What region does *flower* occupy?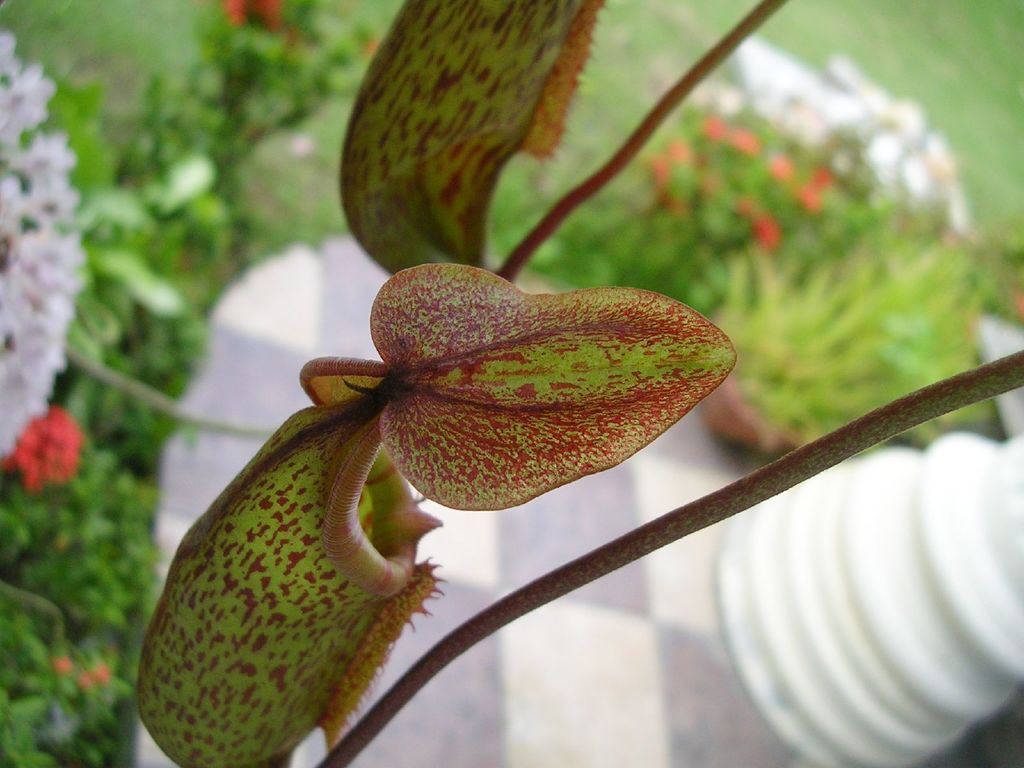
box=[0, 404, 73, 495].
